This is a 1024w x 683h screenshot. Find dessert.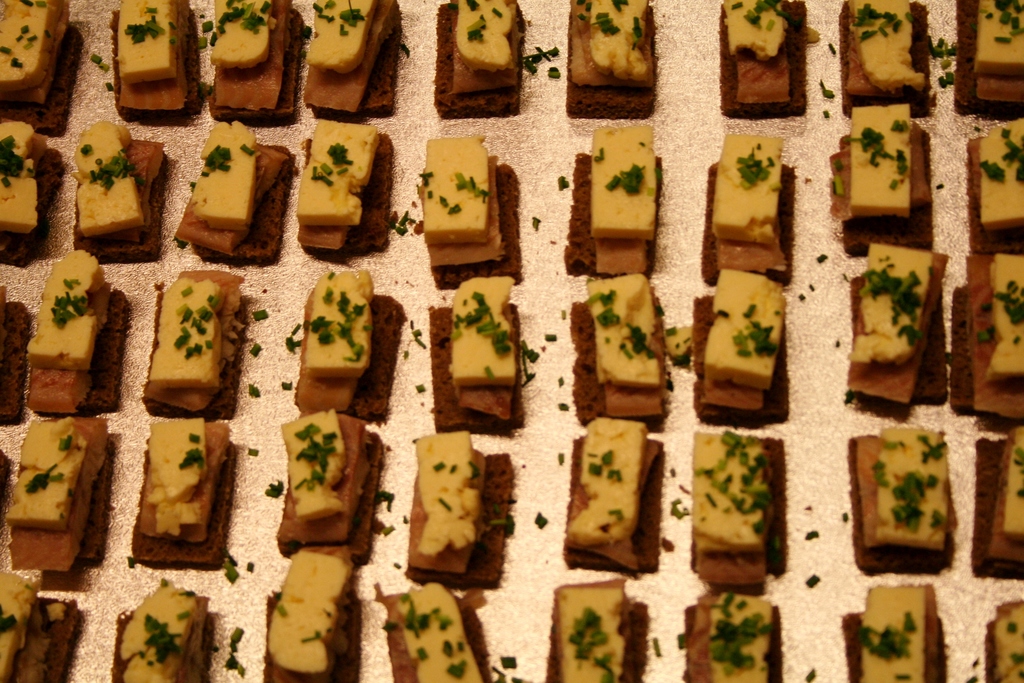
Bounding box: <box>700,131,798,280</box>.
